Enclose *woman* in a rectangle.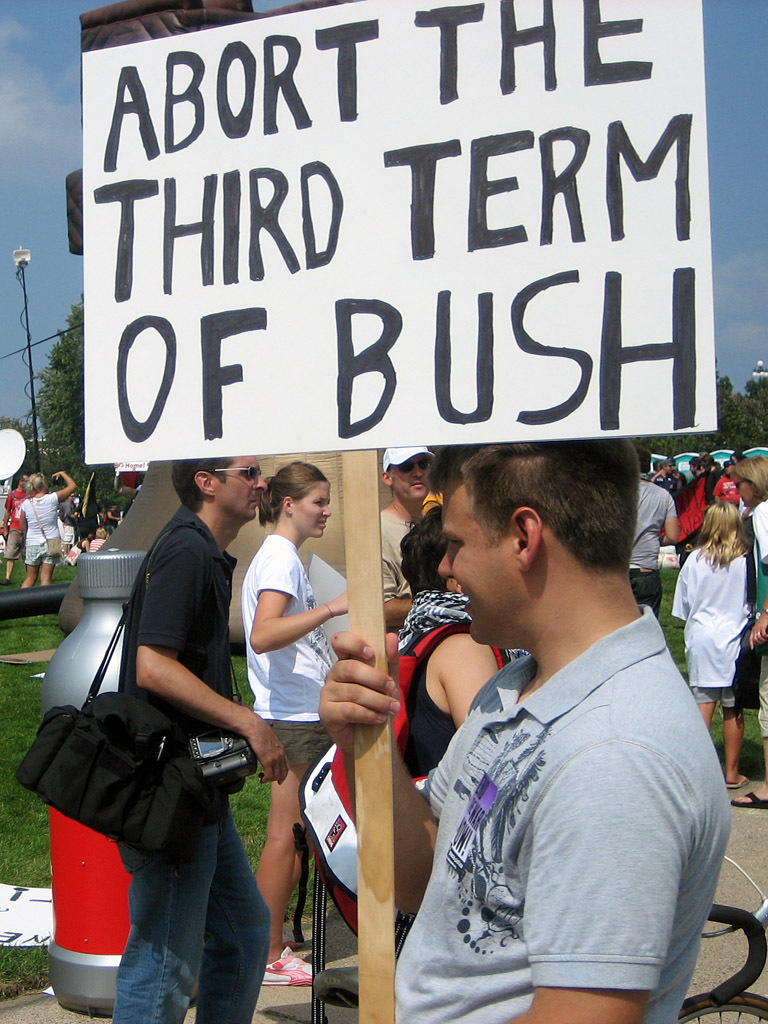
box=[724, 448, 767, 817].
